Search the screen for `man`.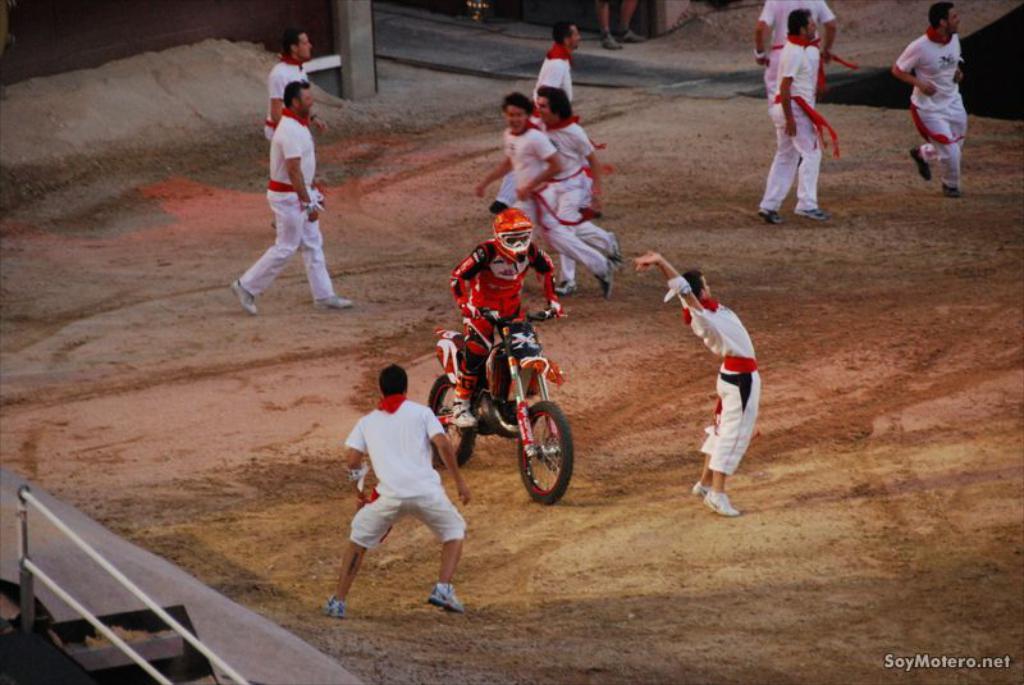
Found at 319:364:467:624.
